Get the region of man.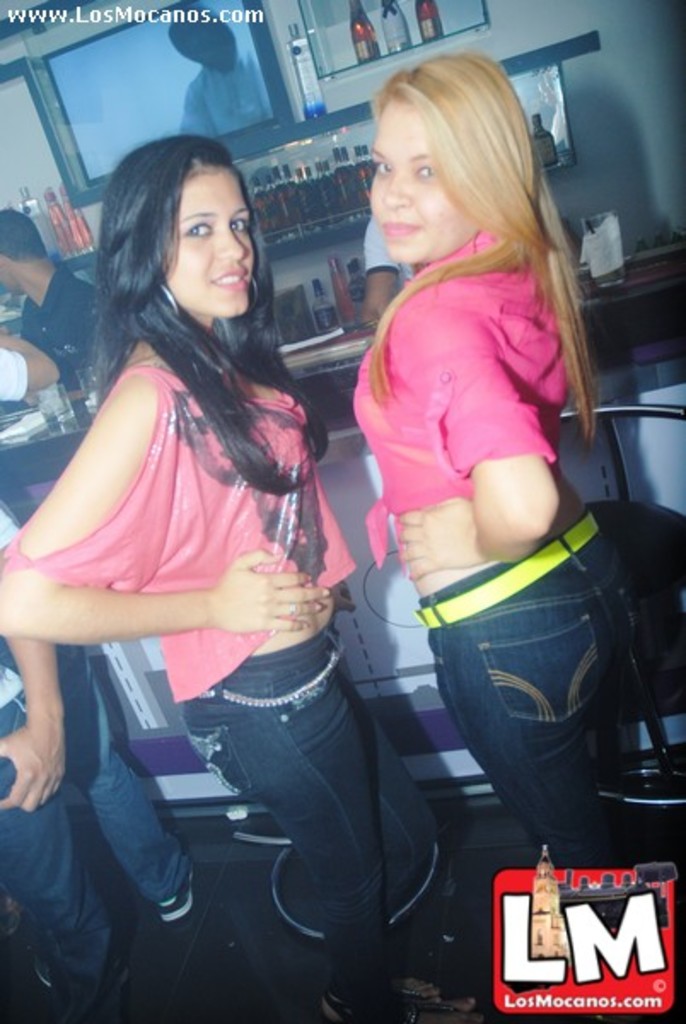
[left=0, top=205, right=106, bottom=391].
